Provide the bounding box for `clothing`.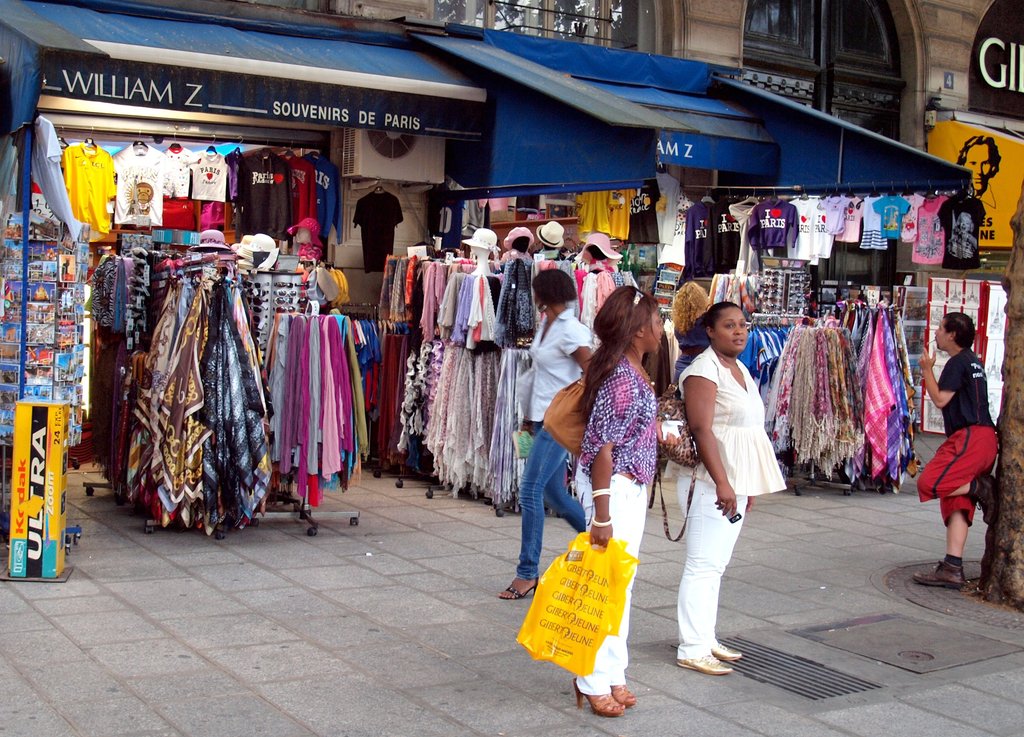
crop(550, 358, 650, 729).
